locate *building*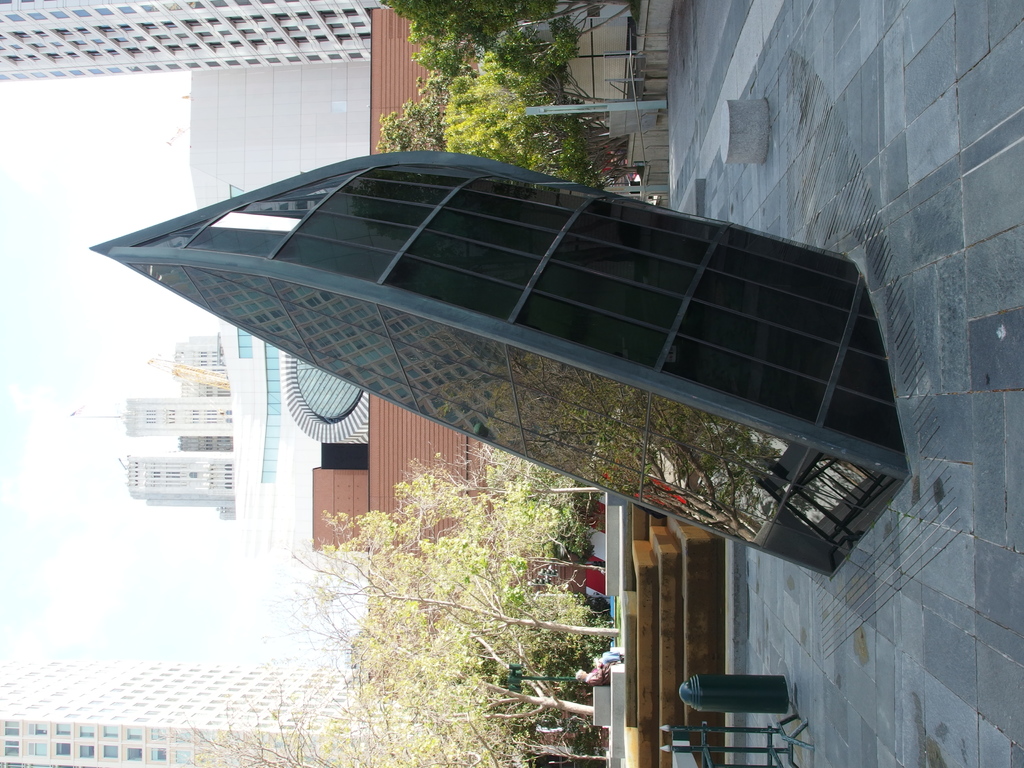
0, 661, 432, 767
